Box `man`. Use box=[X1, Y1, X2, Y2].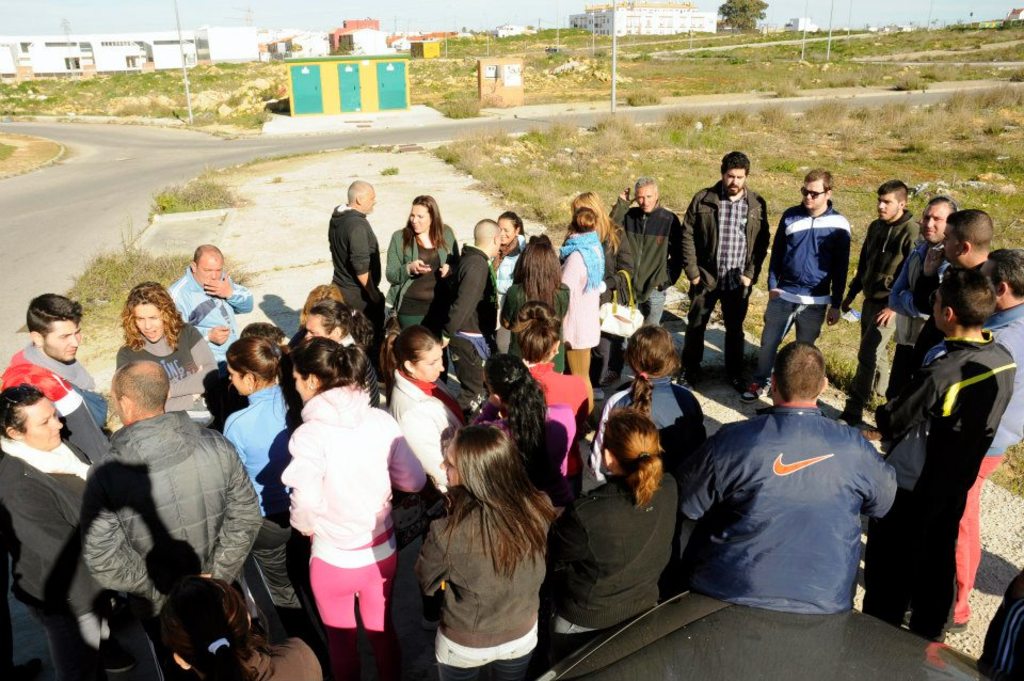
box=[607, 177, 679, 378].
